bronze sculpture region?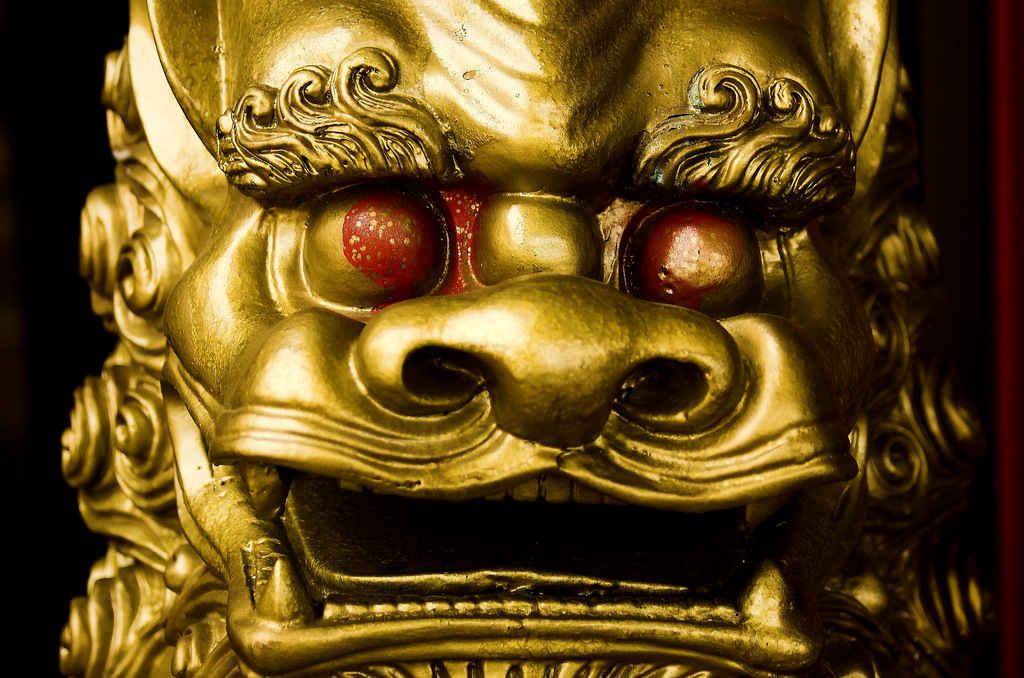
{"left": 41, "top": 0, "right": 917, "bottom": 663}
